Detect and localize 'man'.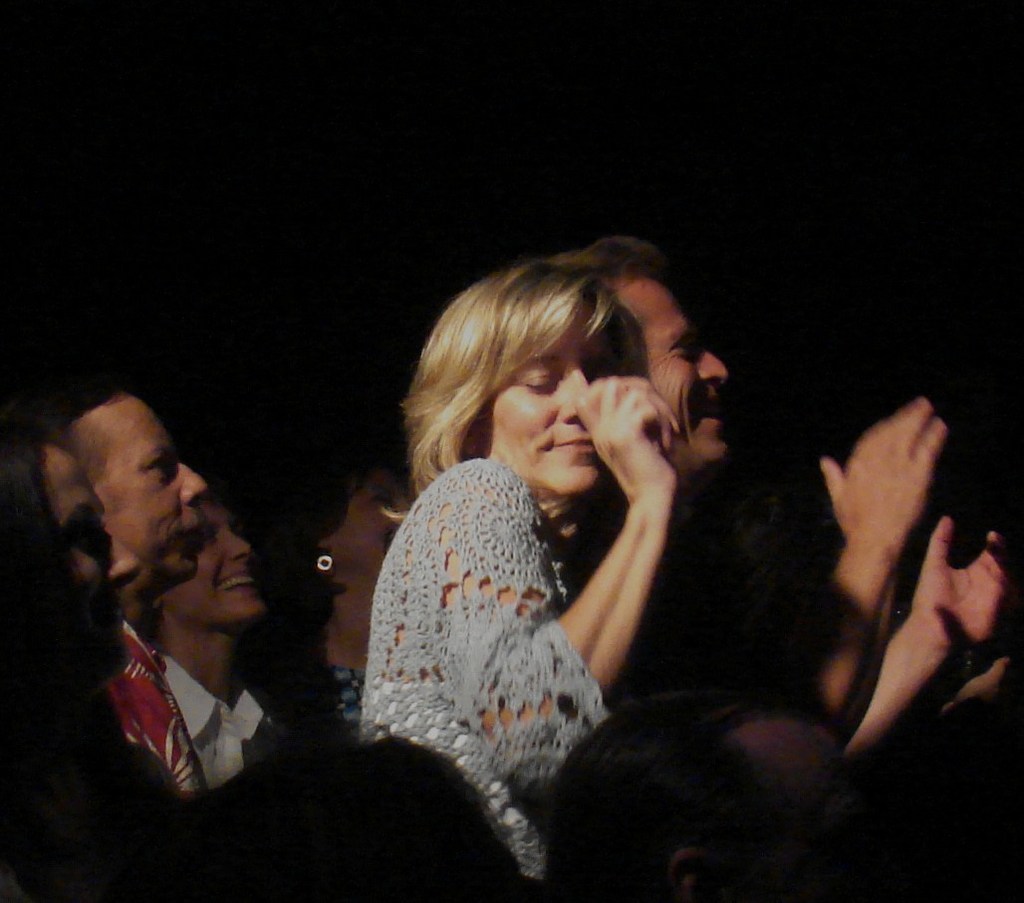
Localized at bbox(16, 375, 206, 796).
